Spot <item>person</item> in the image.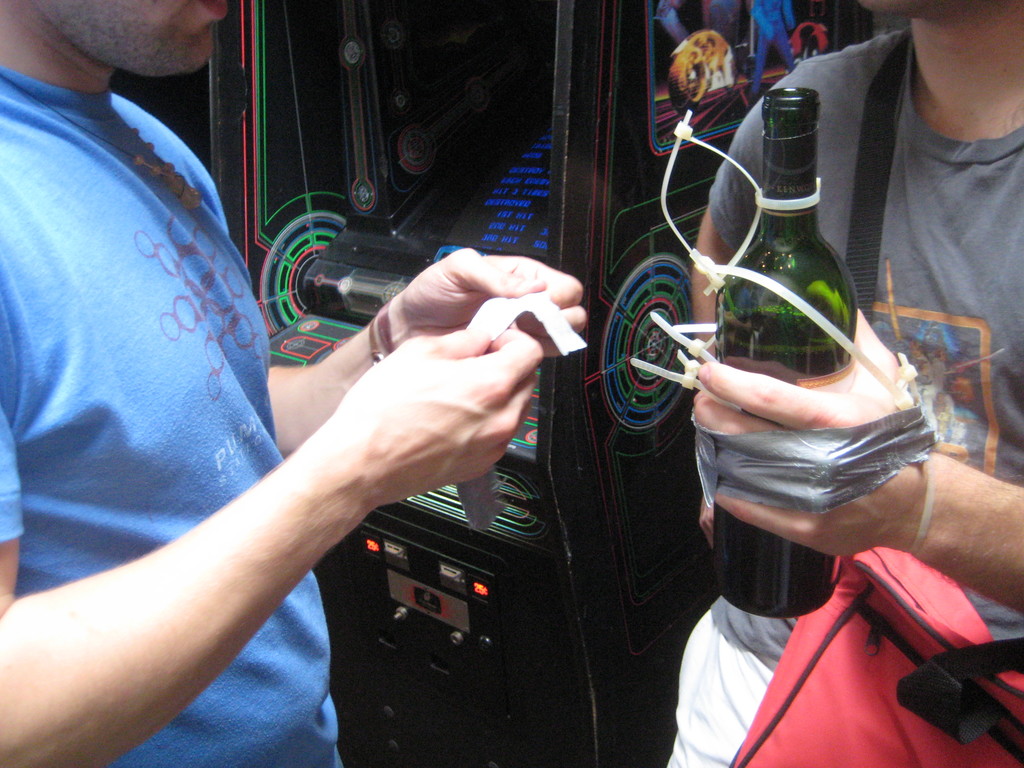
<item>person</item> found at (0, 0, 584, 767).
